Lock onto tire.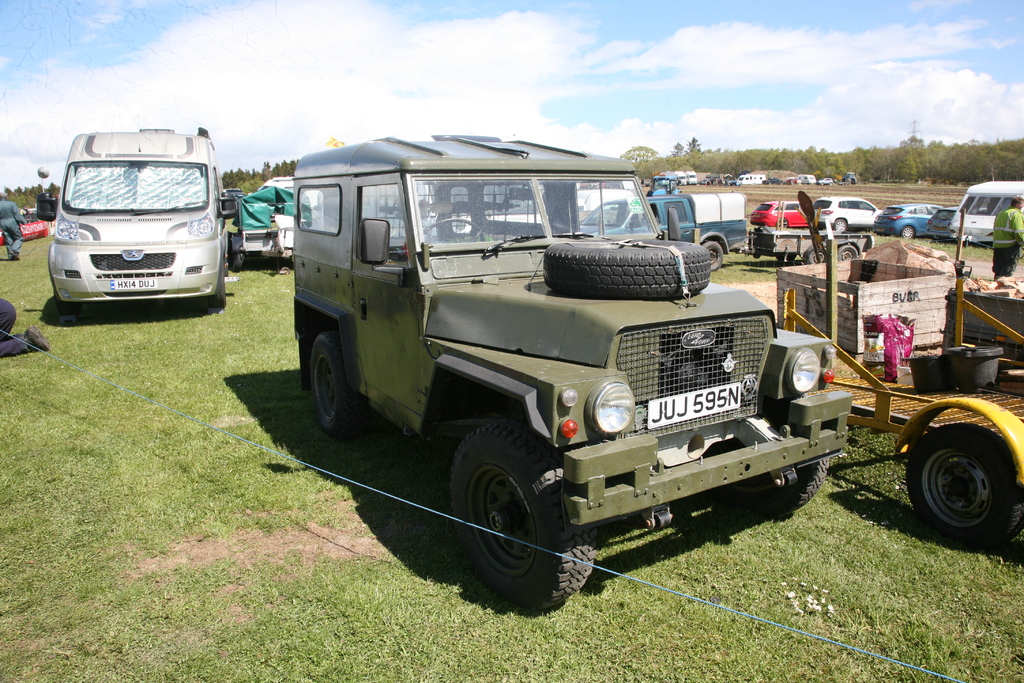
Locked: select_region(832, 215, 849, 239).
